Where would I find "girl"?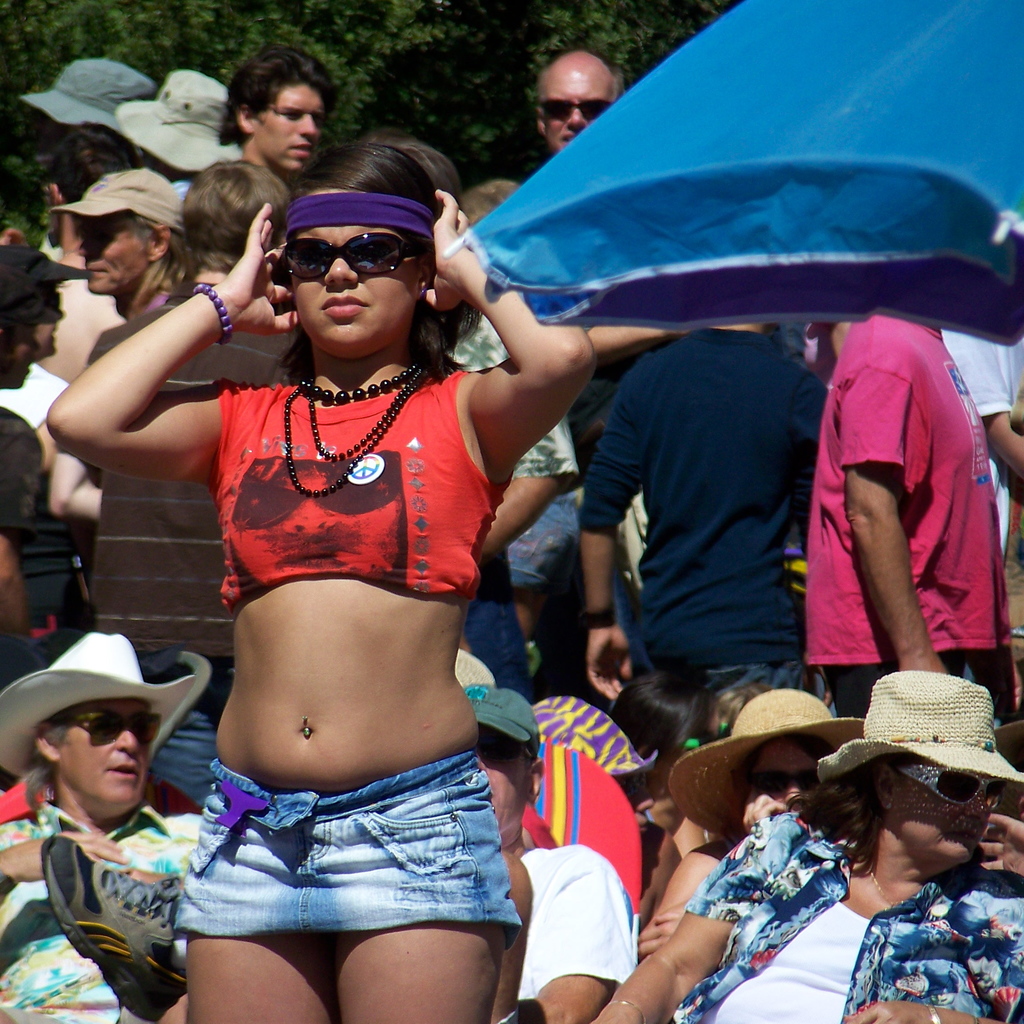
At locate(42, 134, 595, 1023).
